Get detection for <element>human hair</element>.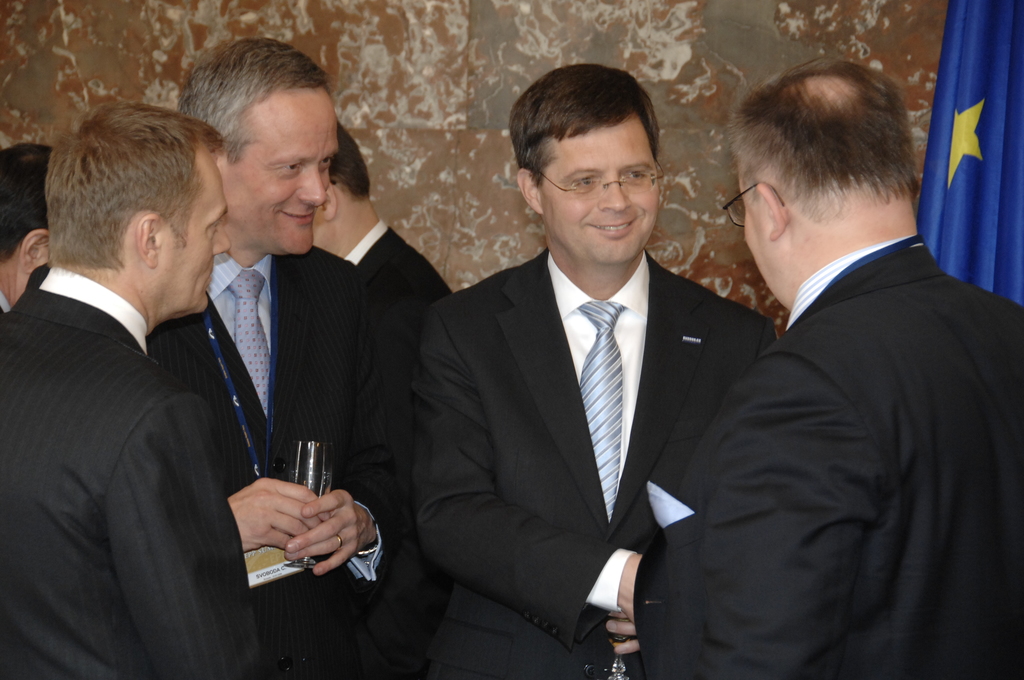
Detection: [left=723, top=56, right=923, bottom=222].
